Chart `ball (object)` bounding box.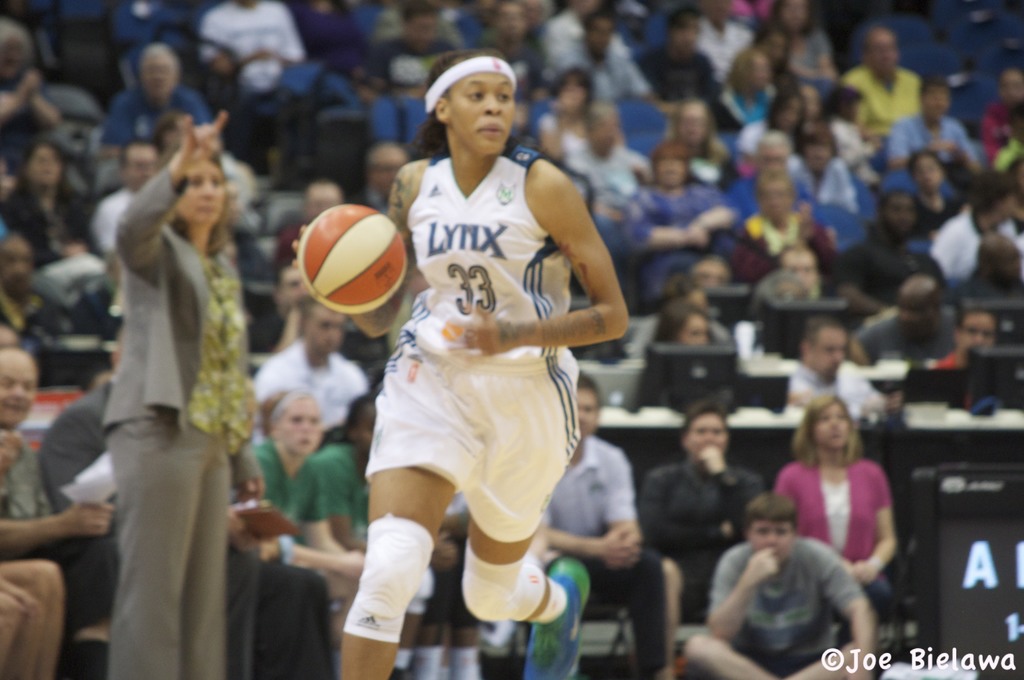
Charted: [294, 202, 405, 313].
